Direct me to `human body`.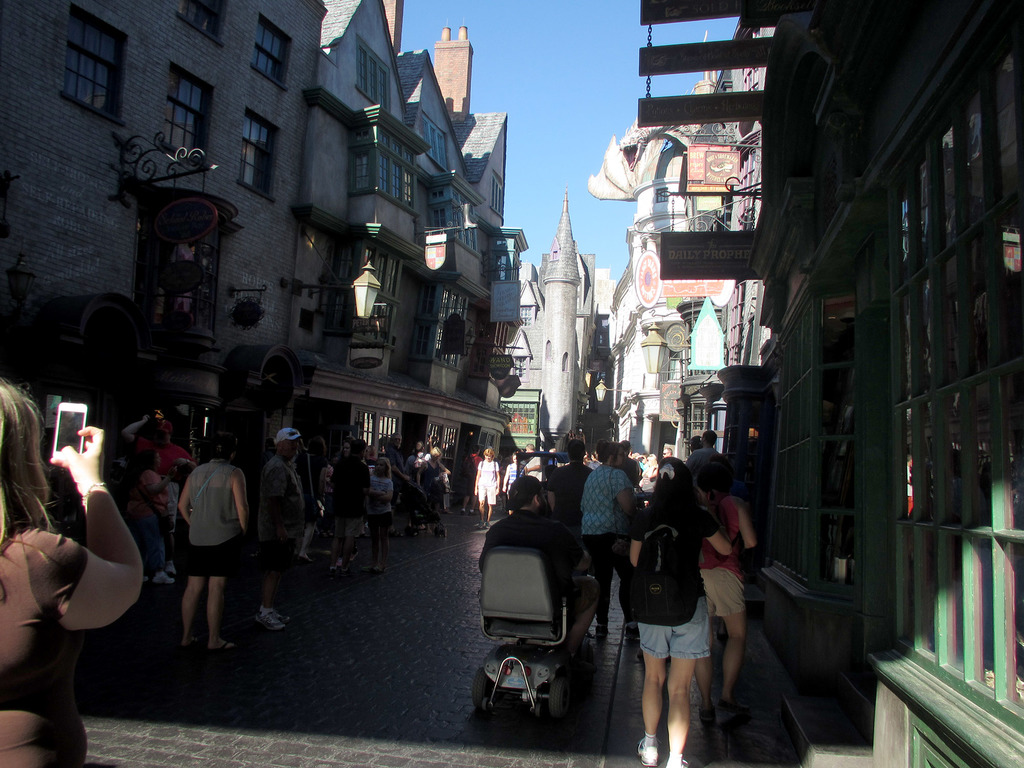
Direction: bbox=(0, 425, 143, 767).
